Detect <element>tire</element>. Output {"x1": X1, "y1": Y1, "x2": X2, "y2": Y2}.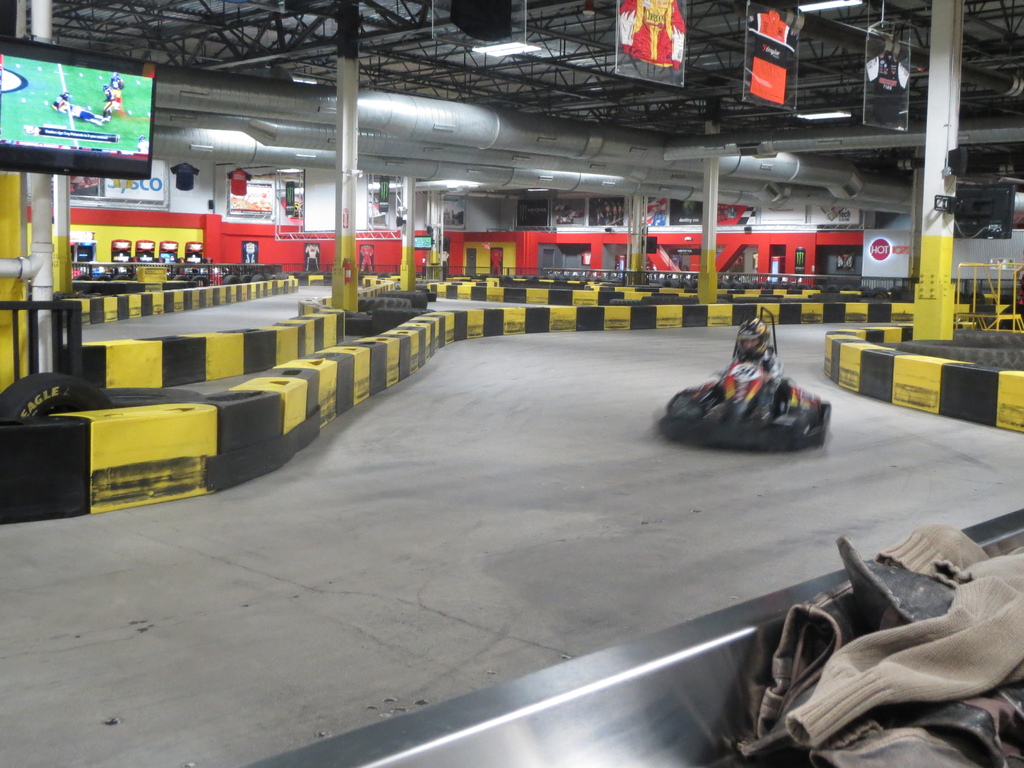
{"x1": 346, "y1": 285, "x2": 444, "y2": 333}.
